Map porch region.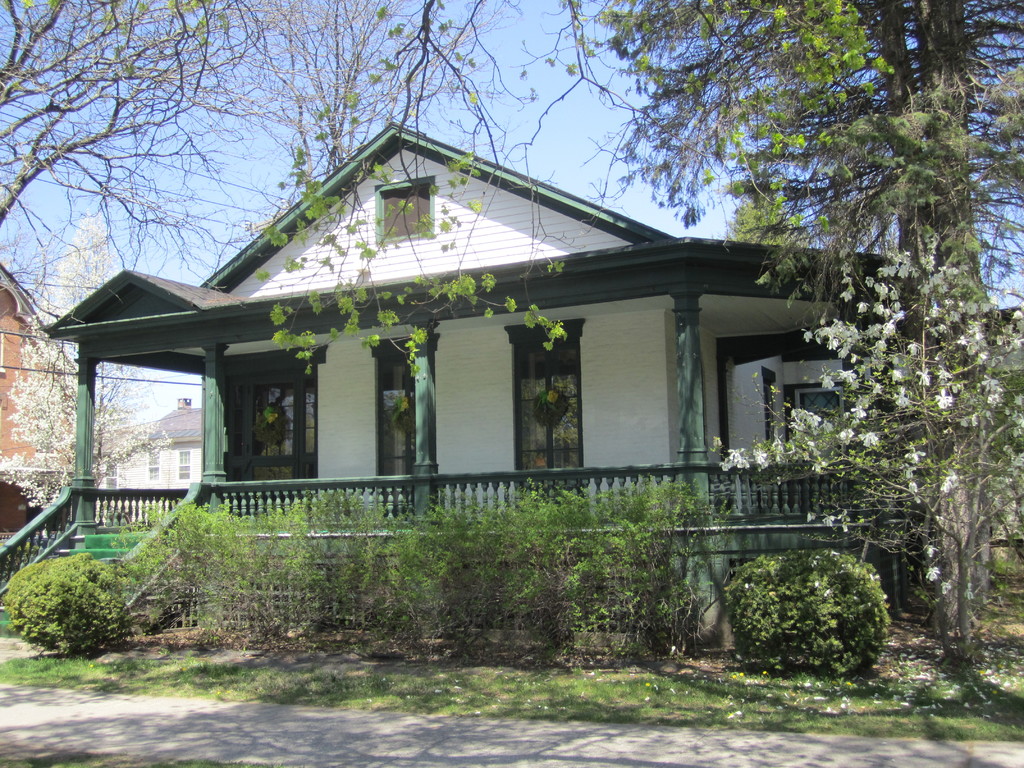
Mapped to Rect(0, 465, 852, 635).
